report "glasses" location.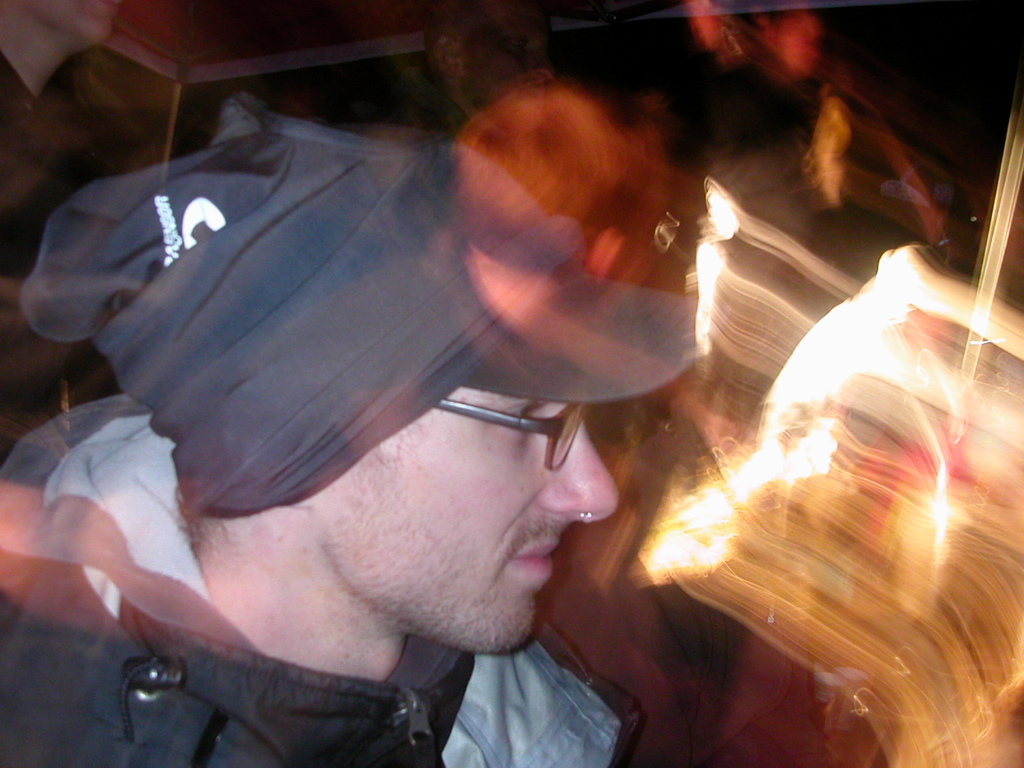
Report: (x1=432, y1=398, x2=590, y2=466).
